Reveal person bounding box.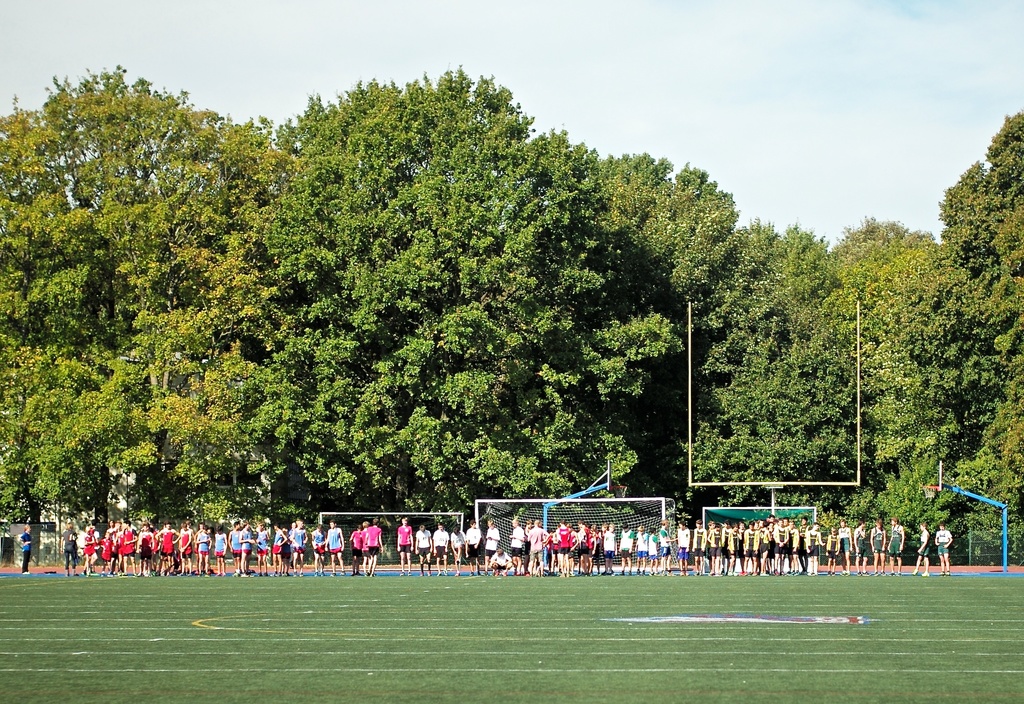
Revealed: <box>826,525,838,575</box>.
